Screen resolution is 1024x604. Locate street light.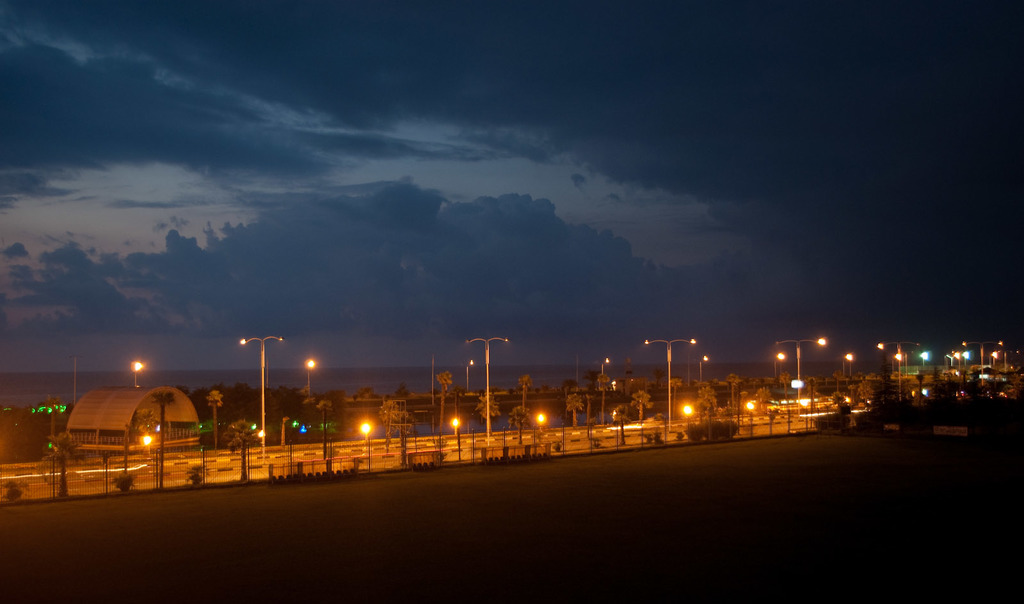
129/356/147/389.
